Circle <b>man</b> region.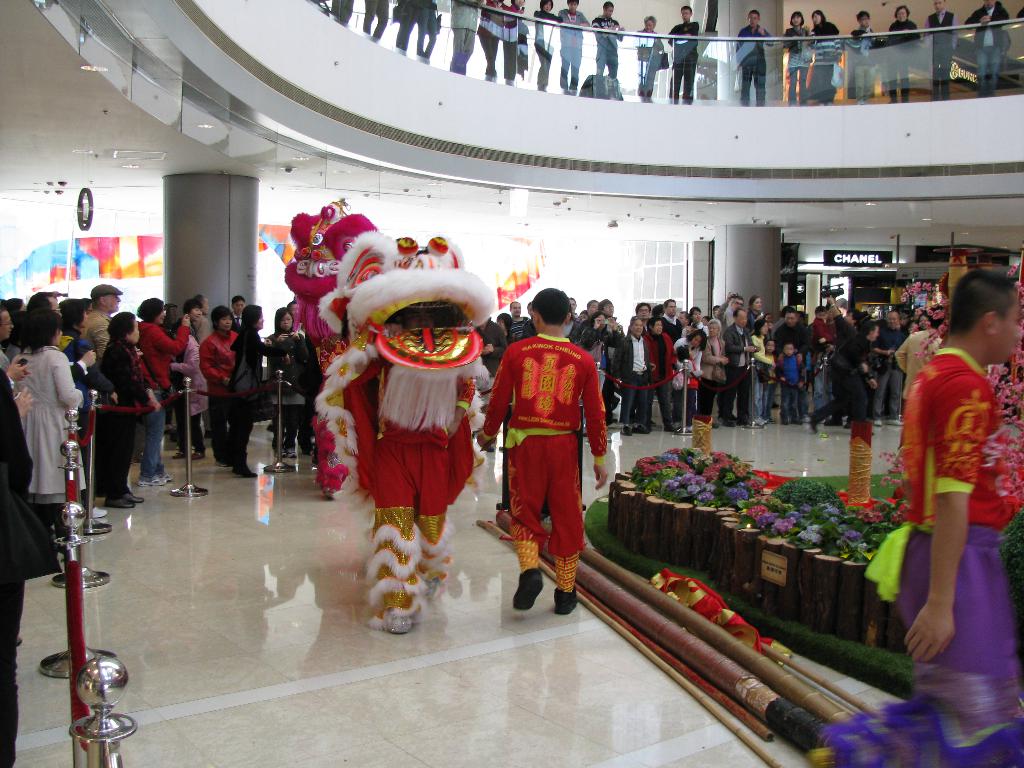
Region: 609/318/659/437.
